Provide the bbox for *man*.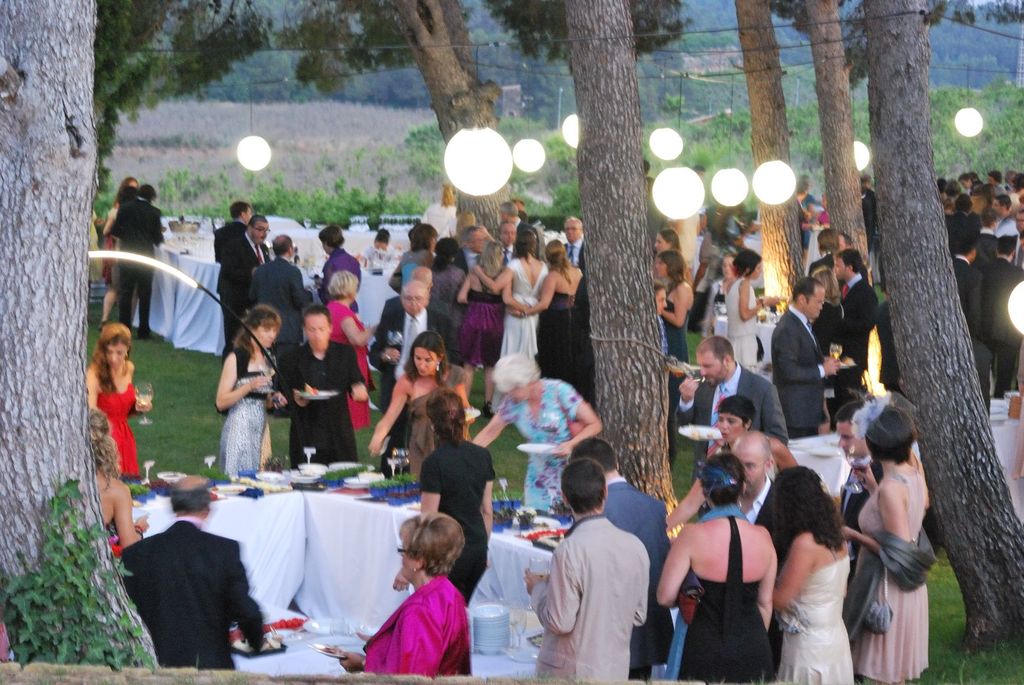
457 224 488 278.
